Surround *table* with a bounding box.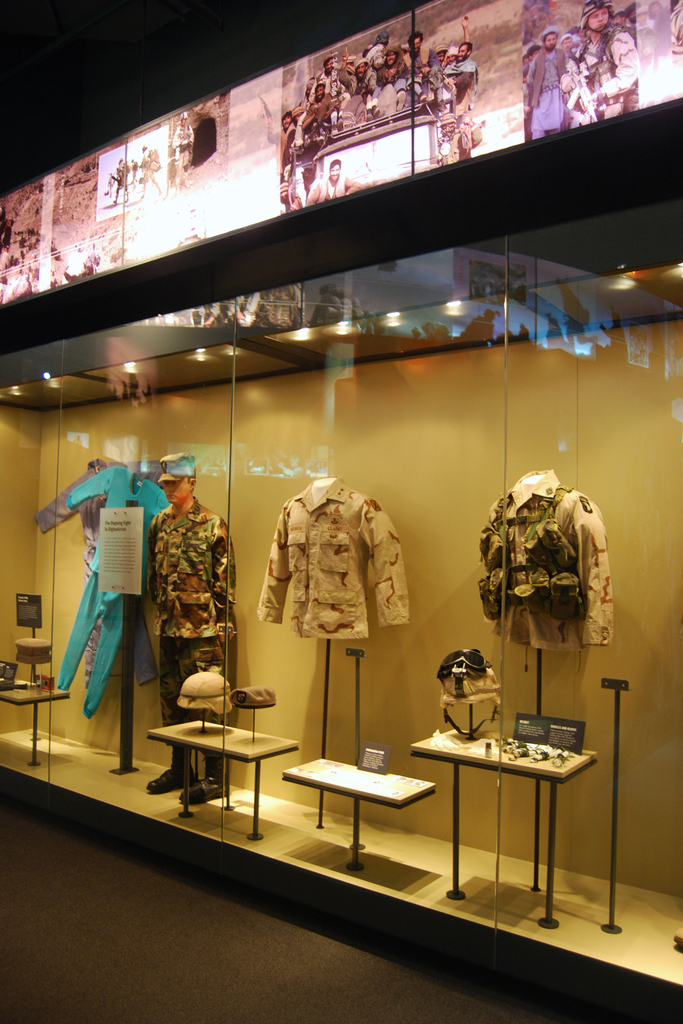
415, 727, 604, 929.
